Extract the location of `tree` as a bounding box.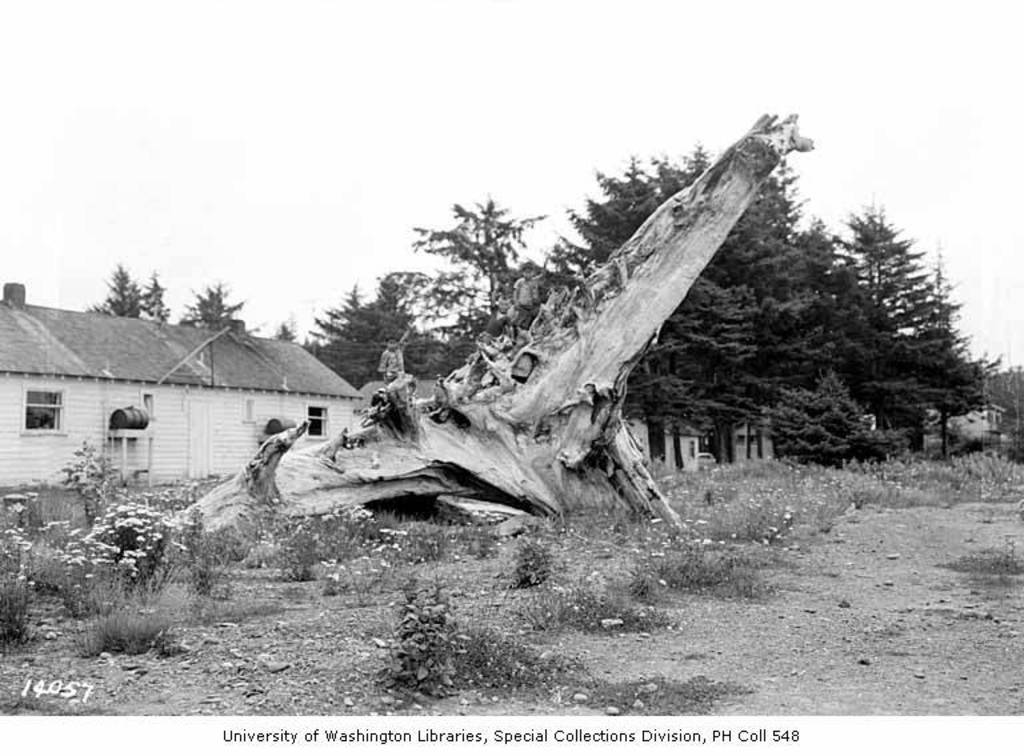
bbox=[137, 267, 168, 324].
